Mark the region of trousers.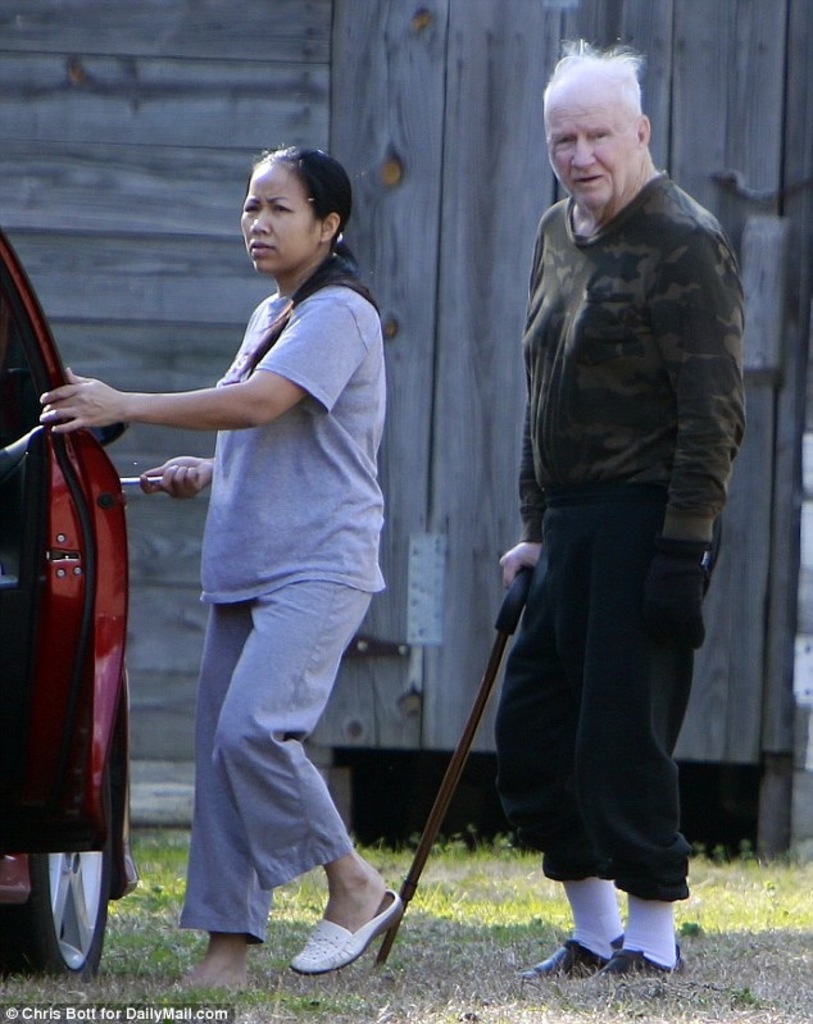
Region: x1=178, y1=575, x2=377, y2=942.
